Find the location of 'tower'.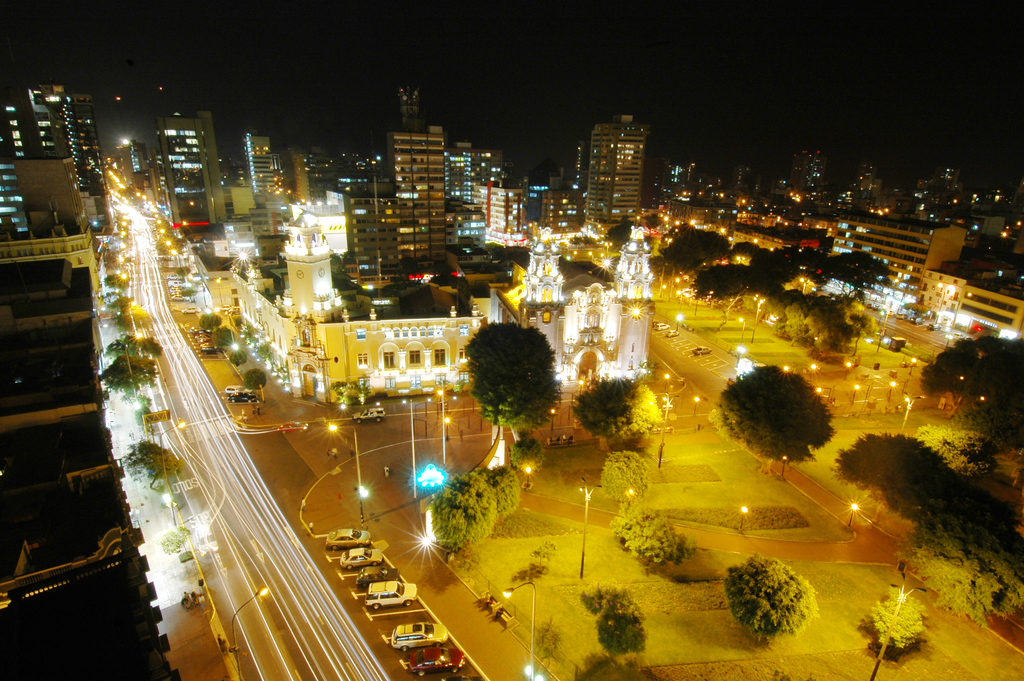
Location: bbox=(152, 113, 212, 229).
